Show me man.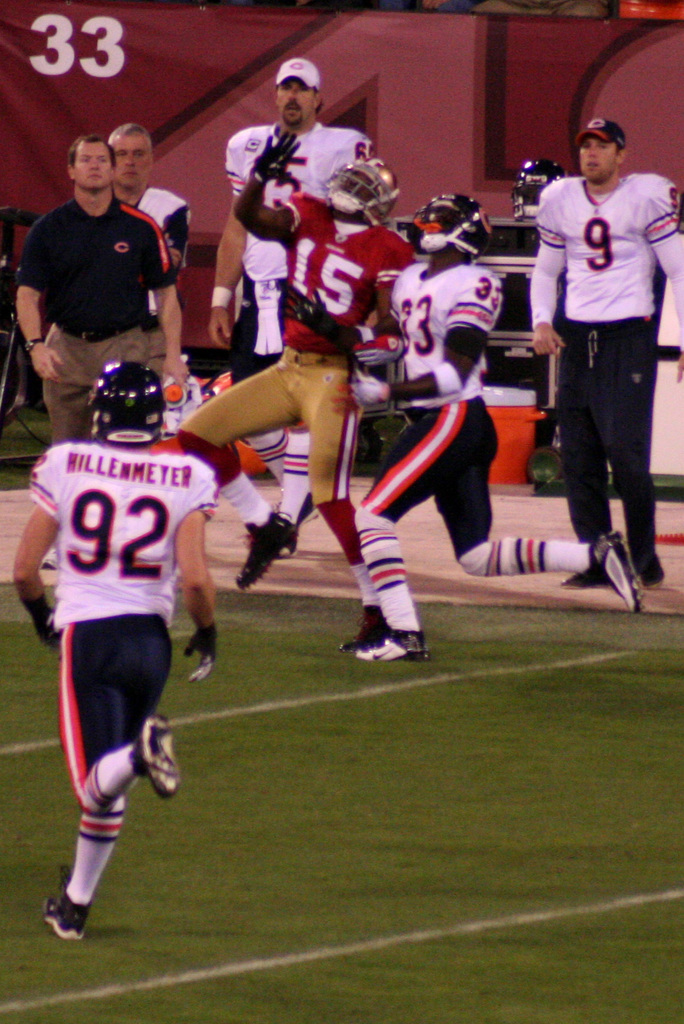
man is here: bbox=(207, 58, 375, 558).
